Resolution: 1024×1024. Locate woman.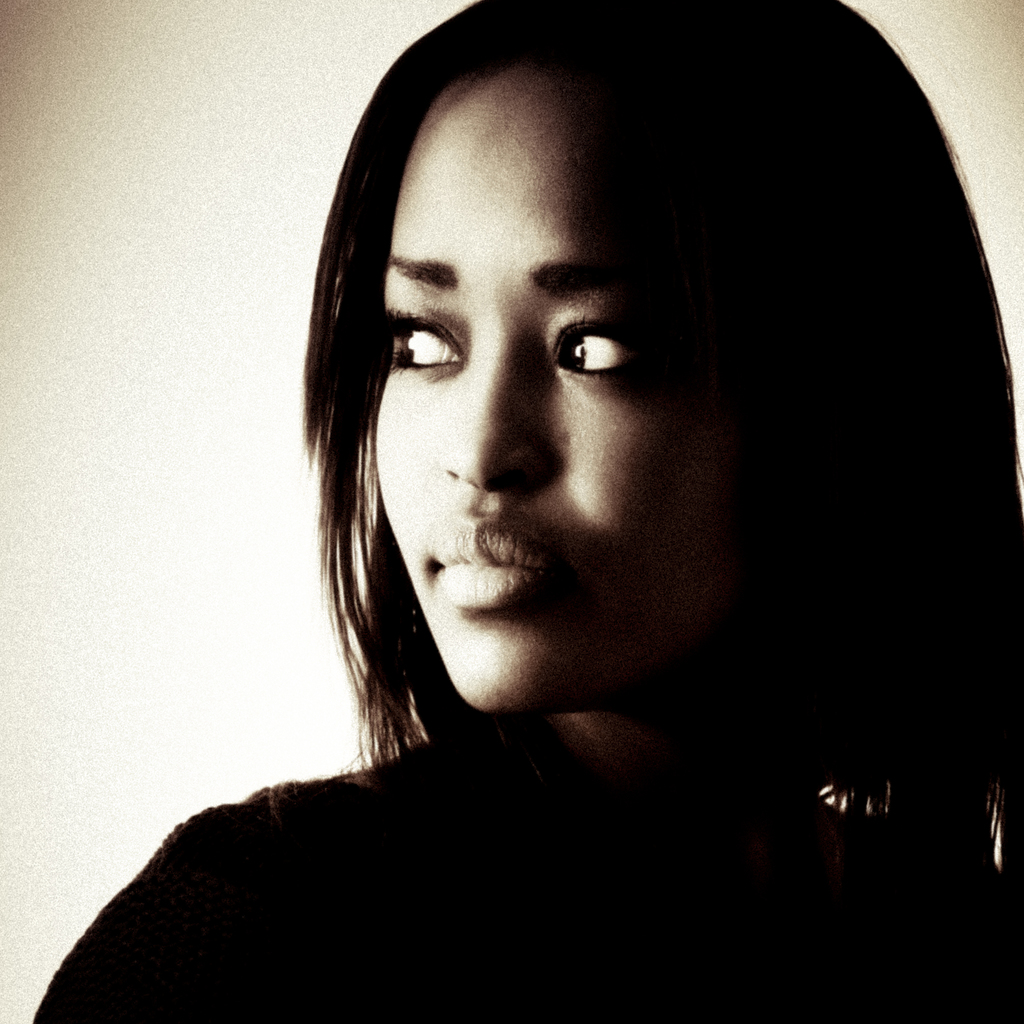
[81, 0, 972, 991].
